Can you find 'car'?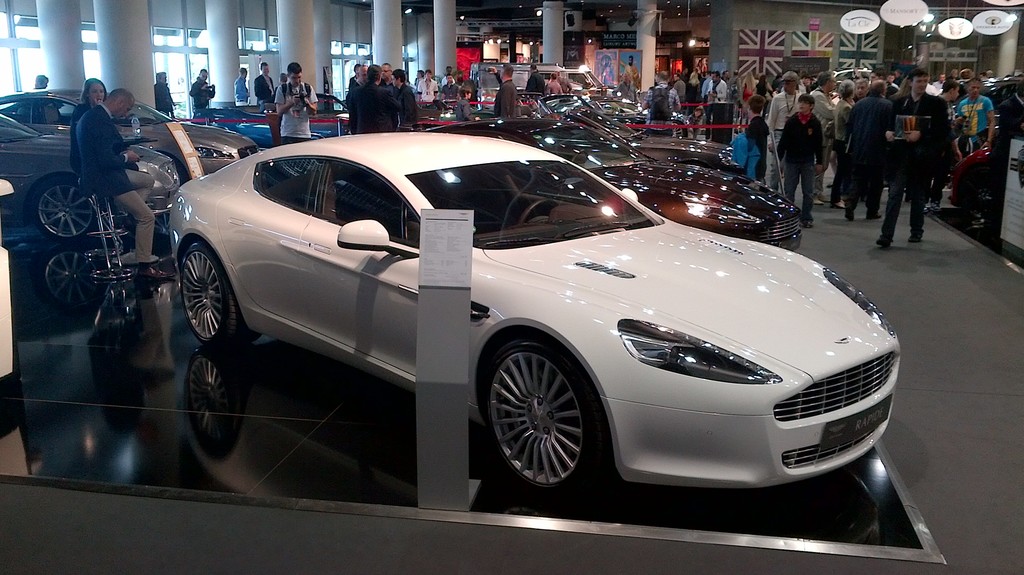
Yes, bounding box: x1=0 y1=106 x2=197 y2=240.
